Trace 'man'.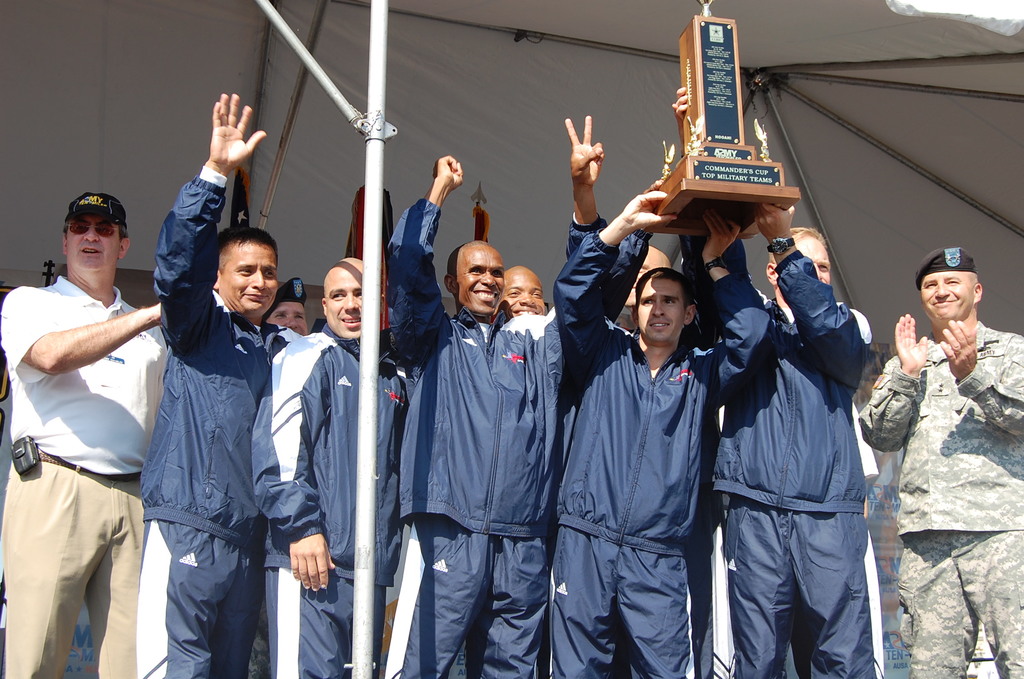
Traced to l=11, t=161, r=180, b=678.
